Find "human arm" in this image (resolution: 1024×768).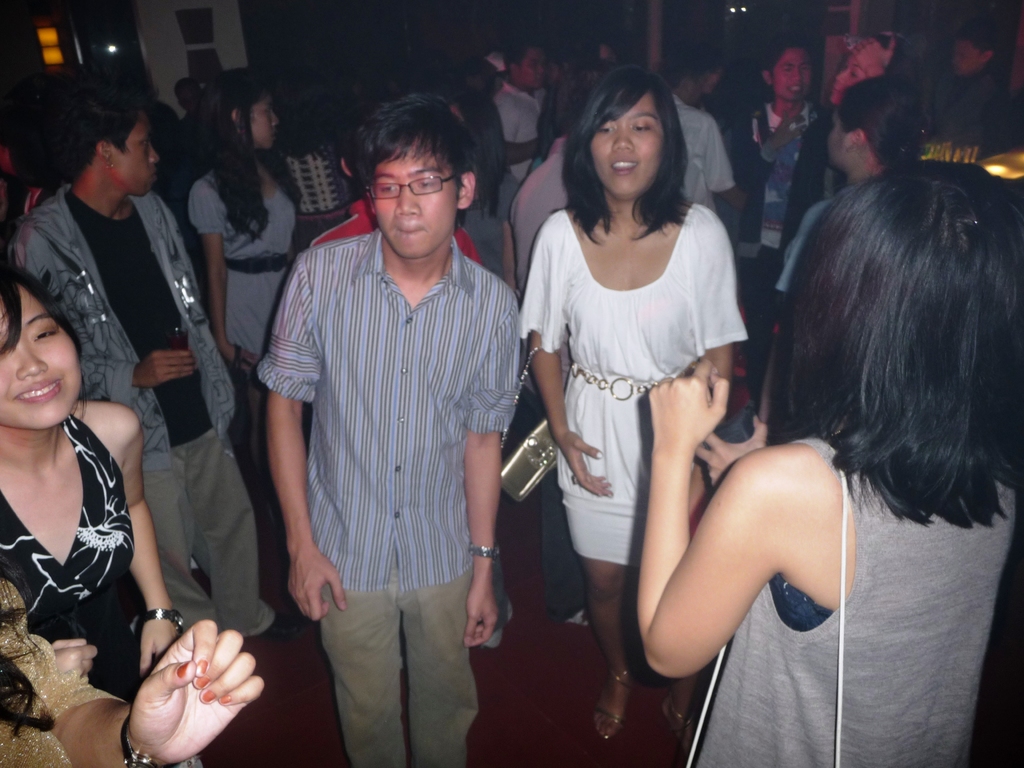
524:212:620:504.
